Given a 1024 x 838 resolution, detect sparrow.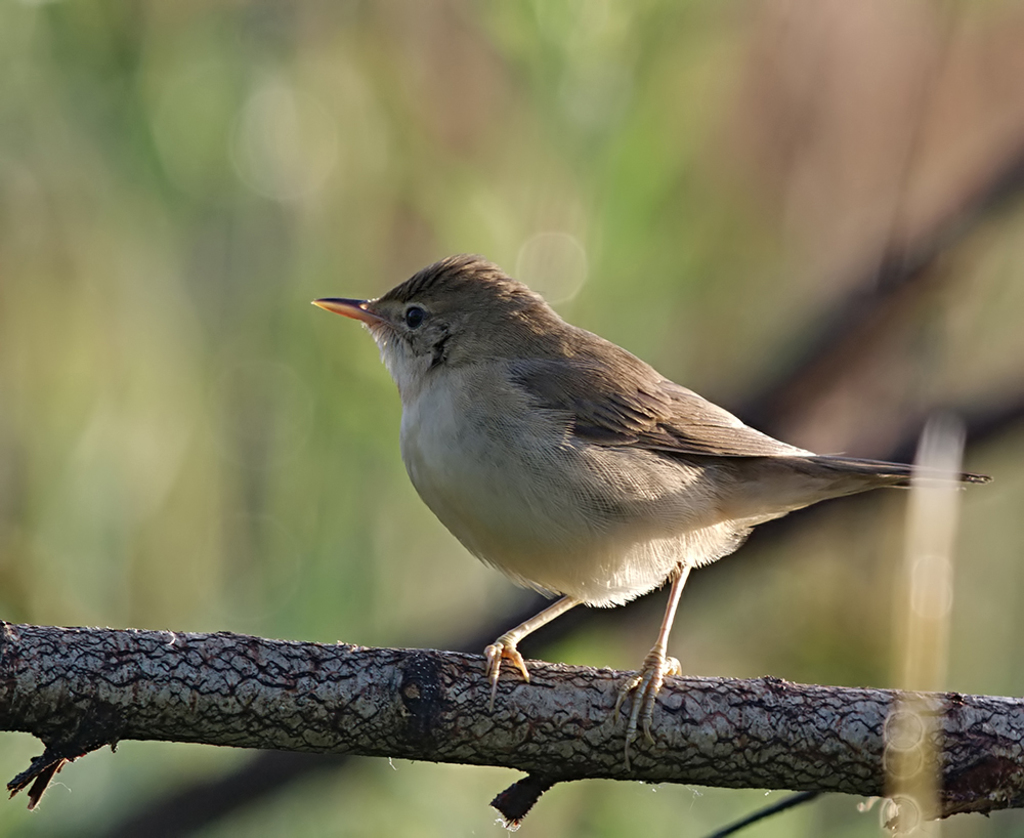
(308,255,989,744).
